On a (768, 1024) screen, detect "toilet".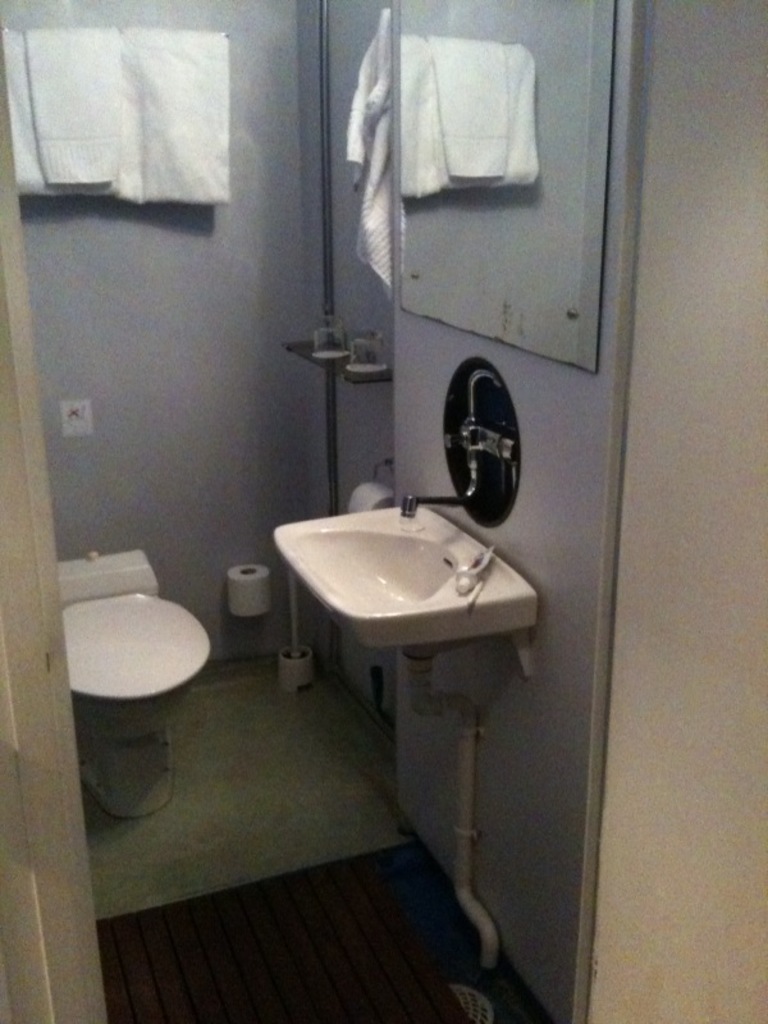
Rect(51, 552, 218, 721).
